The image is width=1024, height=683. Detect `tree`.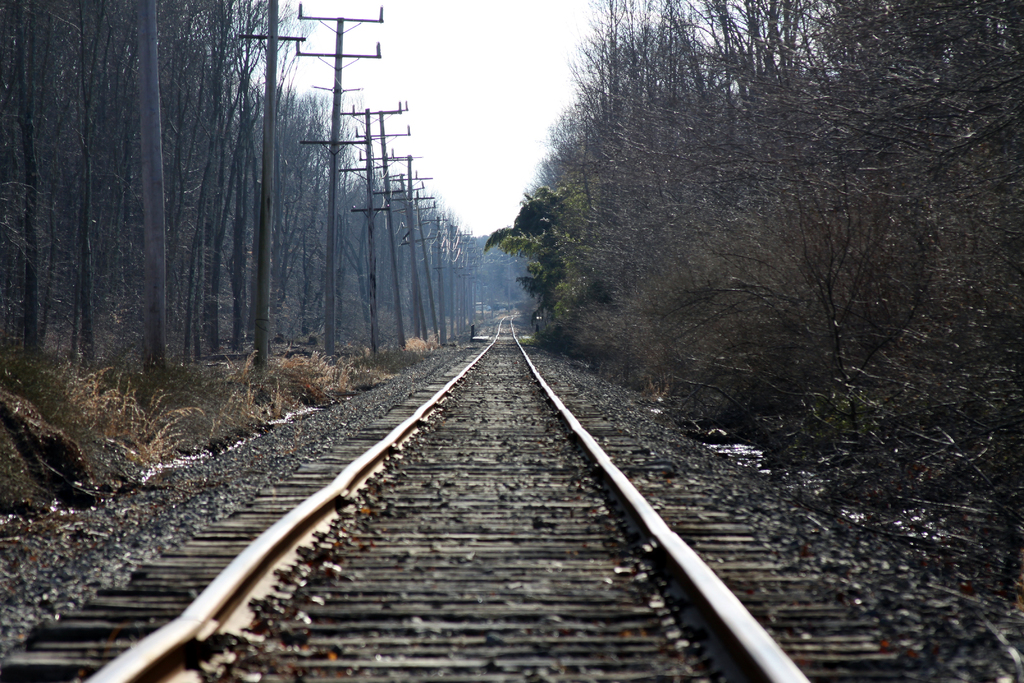
Detection: detection(556, 138, 588, 373).
